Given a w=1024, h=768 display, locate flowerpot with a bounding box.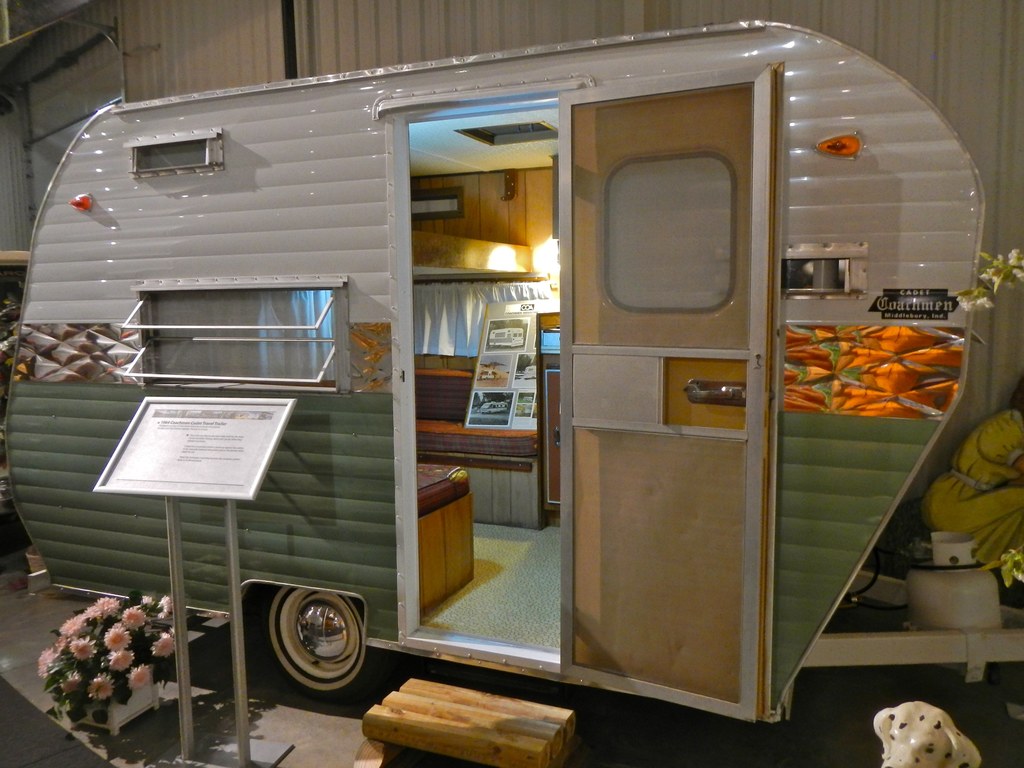
Located: <box>65,675,163,738</box>.
